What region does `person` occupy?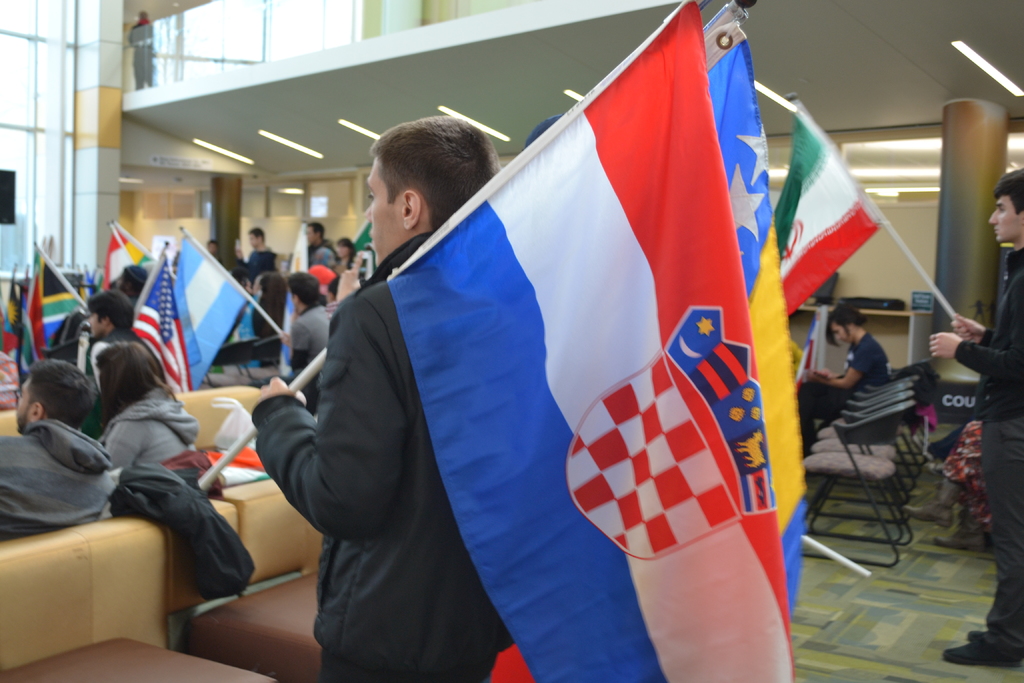
[left=97, top=335, right=196, bottom=474].
